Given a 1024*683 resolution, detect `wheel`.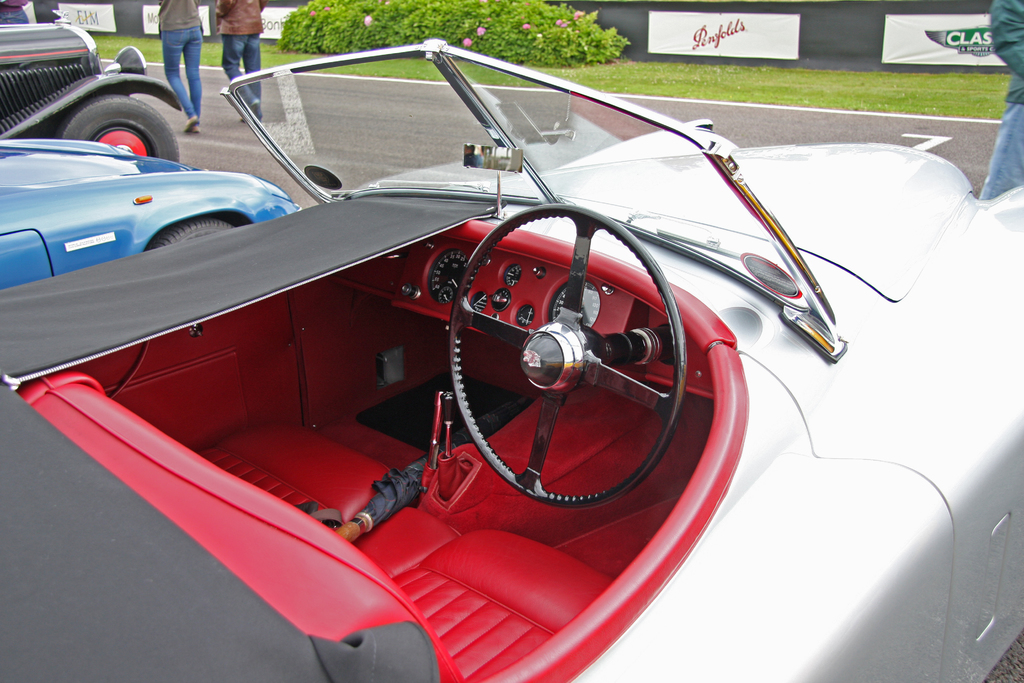
locate(431, 218, 719, 526).
